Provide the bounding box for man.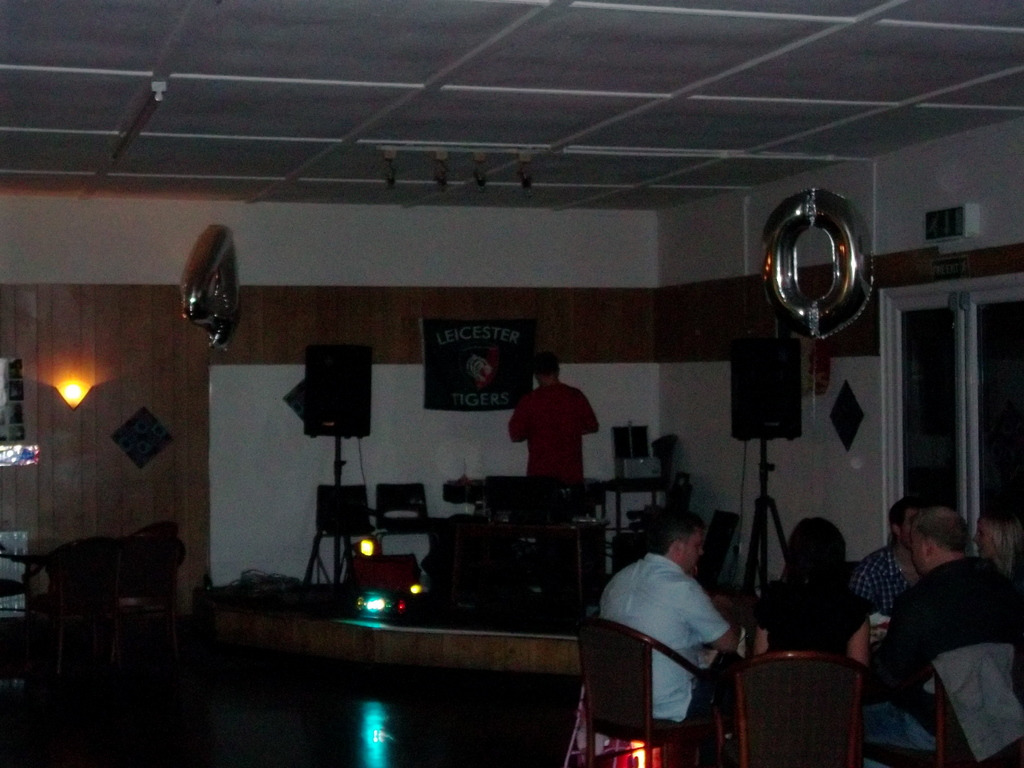
region(847, 495, 933, 624).
